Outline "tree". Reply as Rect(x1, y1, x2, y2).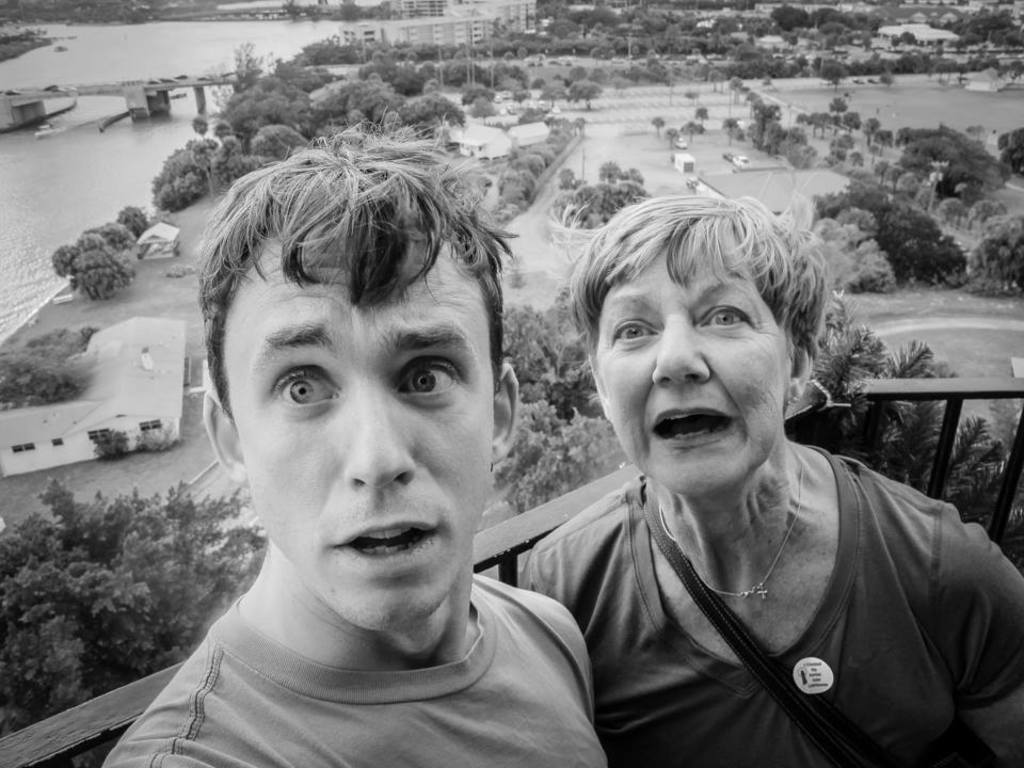
Rect(11, 443, 246, 713).
